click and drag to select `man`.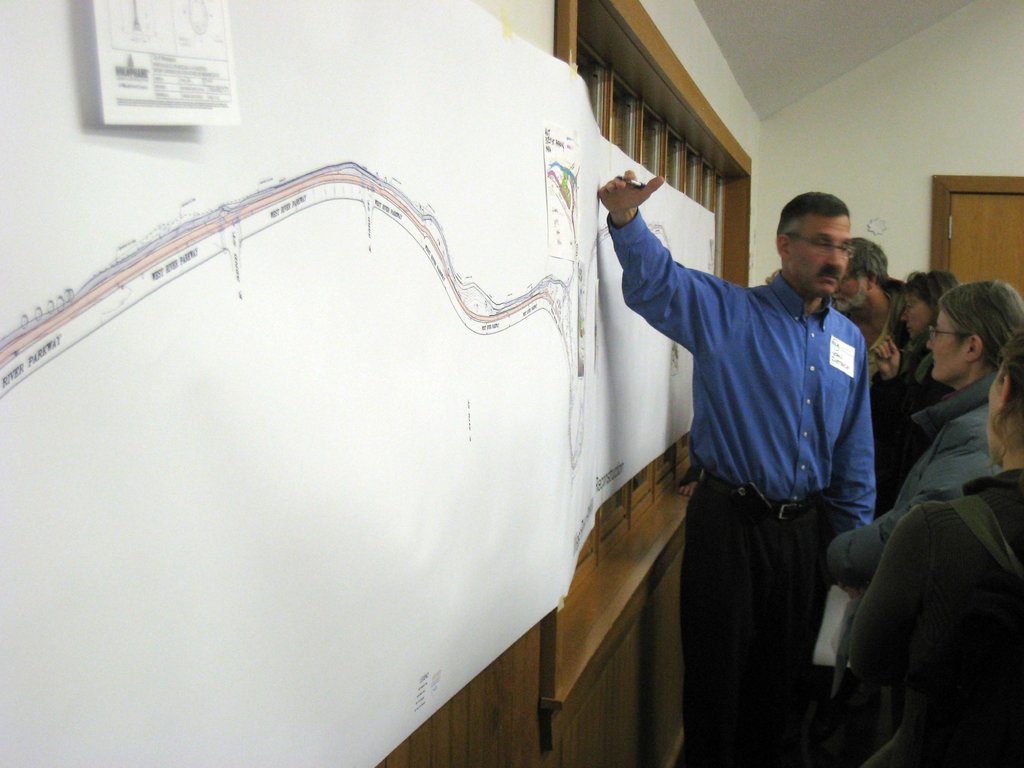
Selection: 758:237:915:394.
